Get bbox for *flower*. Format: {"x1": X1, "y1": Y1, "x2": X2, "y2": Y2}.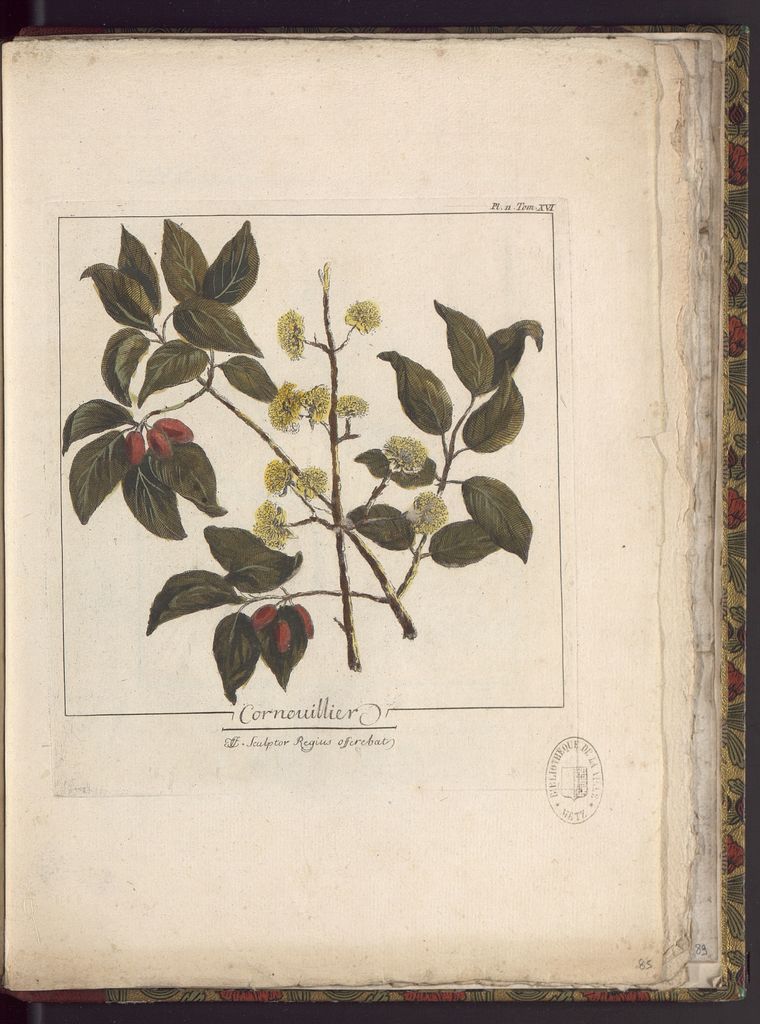
{"x1": 404, "y1": 489, "x2": 449, "y2": 536}.
